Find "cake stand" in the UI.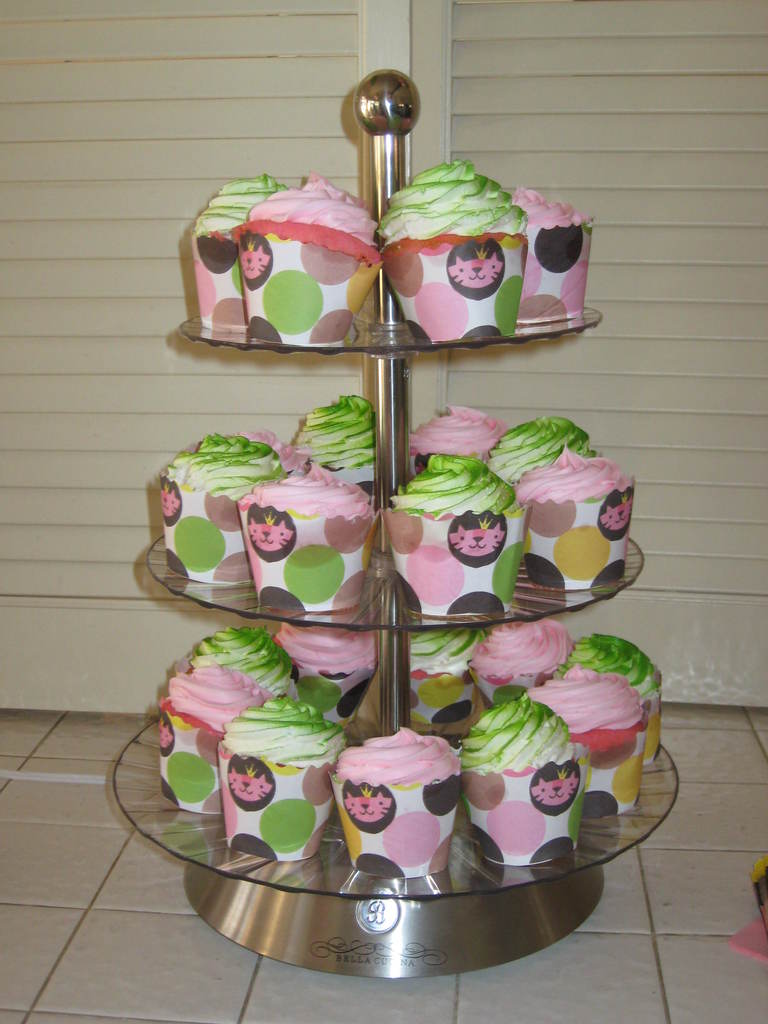
UI element at BBox(112, 312, 683, 979).
